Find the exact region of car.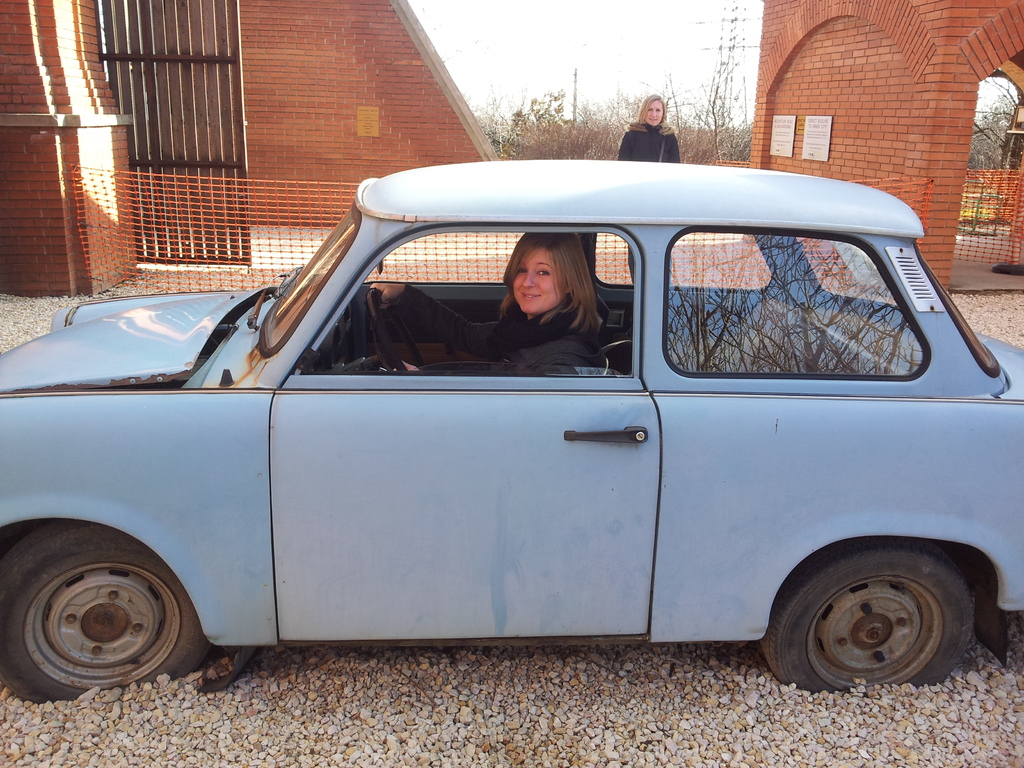
Exact region: 0:157:1023:705.
